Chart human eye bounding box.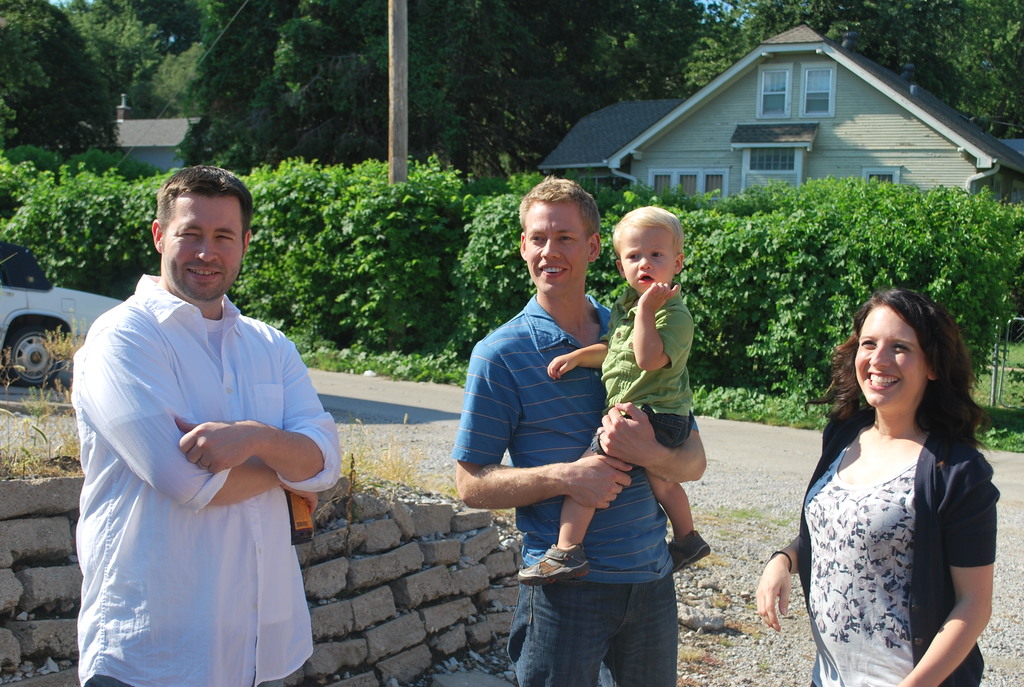
Charted: detection(858, 335, 876, 348).
